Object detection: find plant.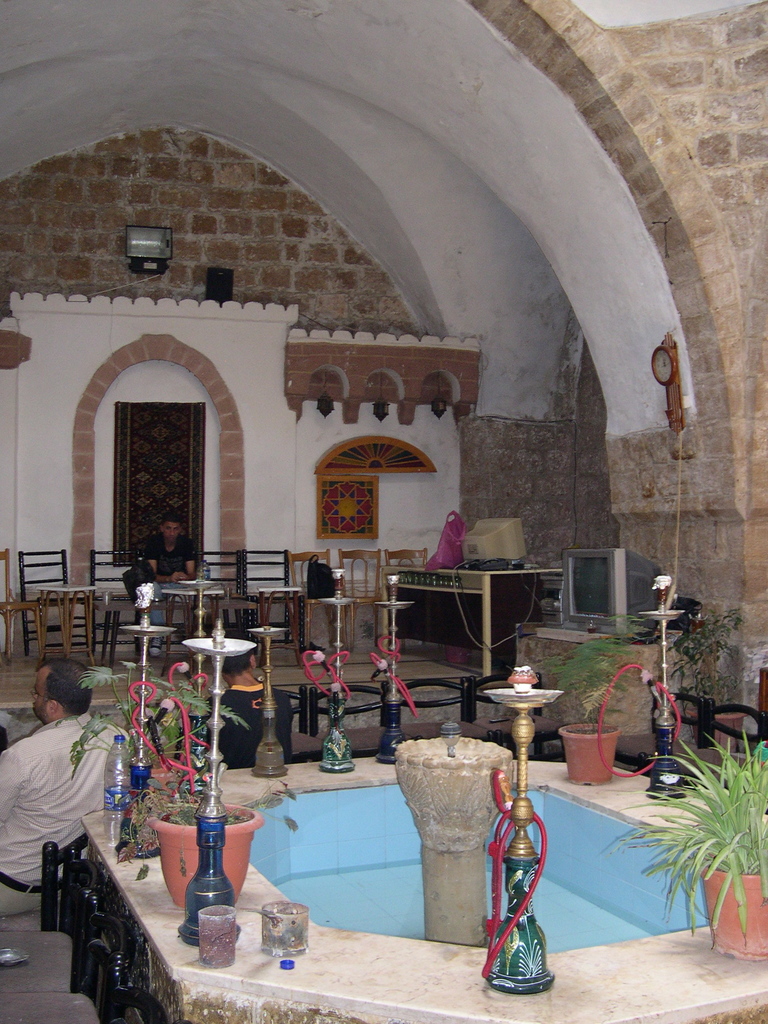
left=628, top=724, right=767, bottom=934.
